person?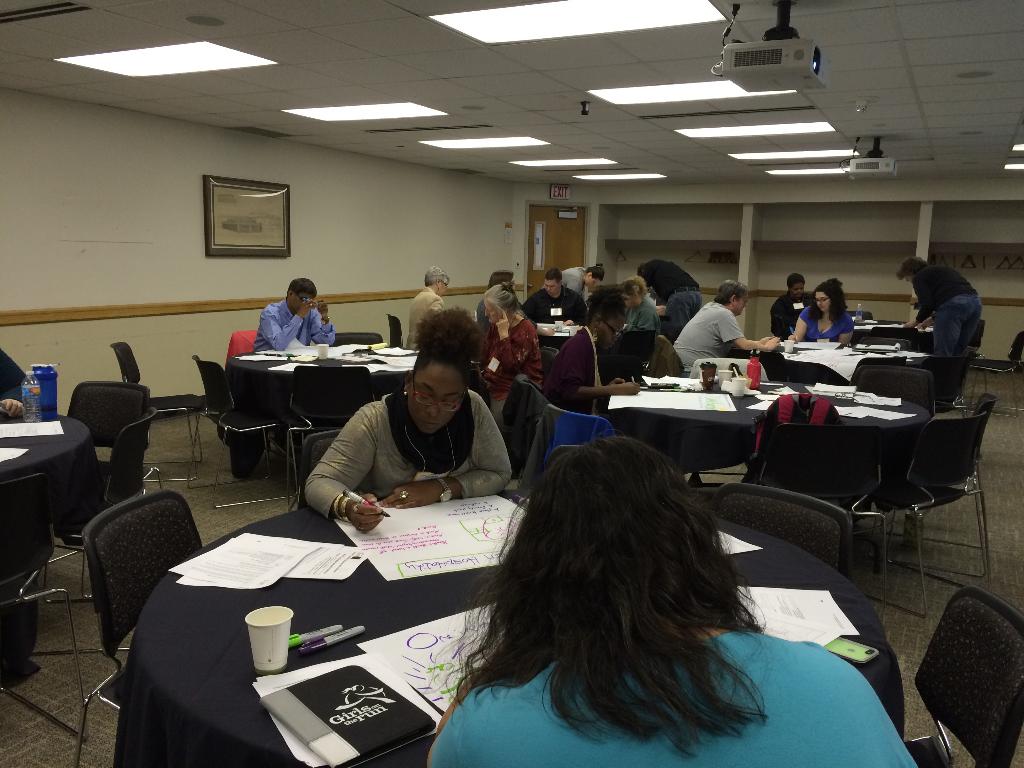
bbox=(781, 277, 852, 343)
